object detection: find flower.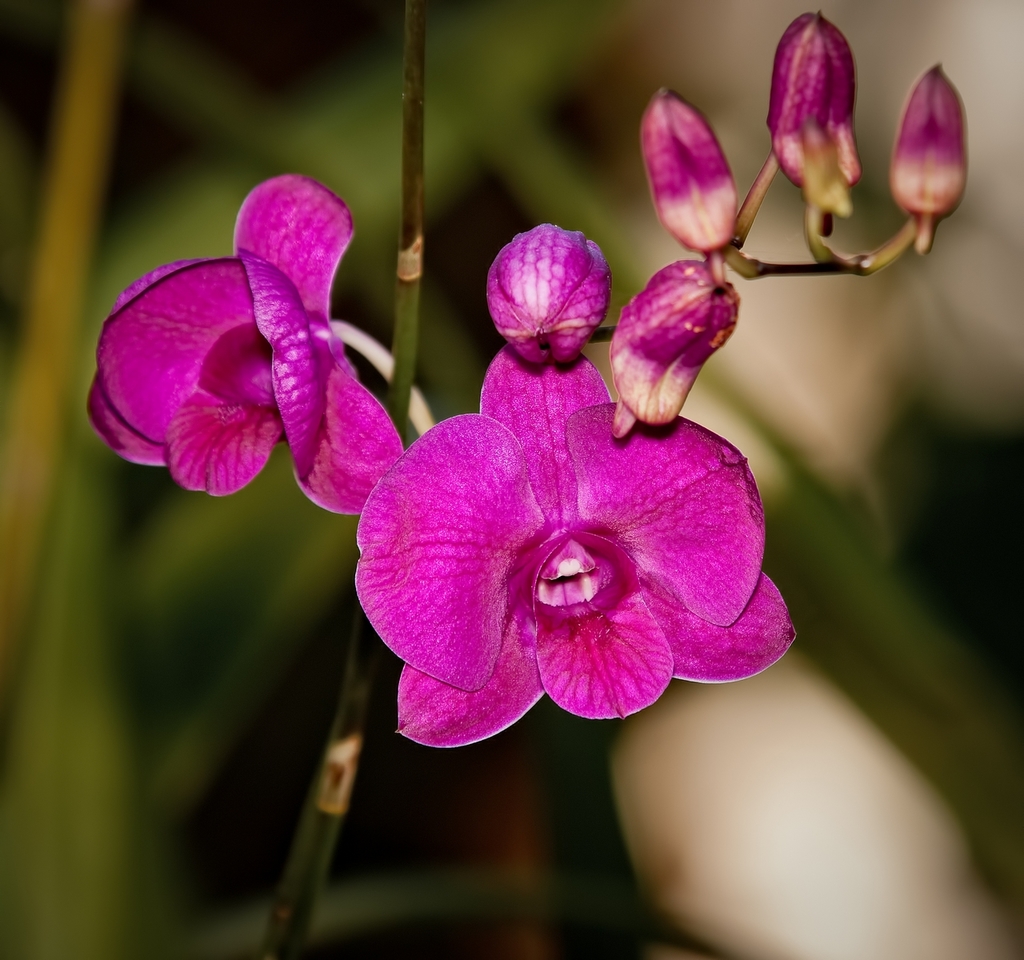
(83,172,407,523).
